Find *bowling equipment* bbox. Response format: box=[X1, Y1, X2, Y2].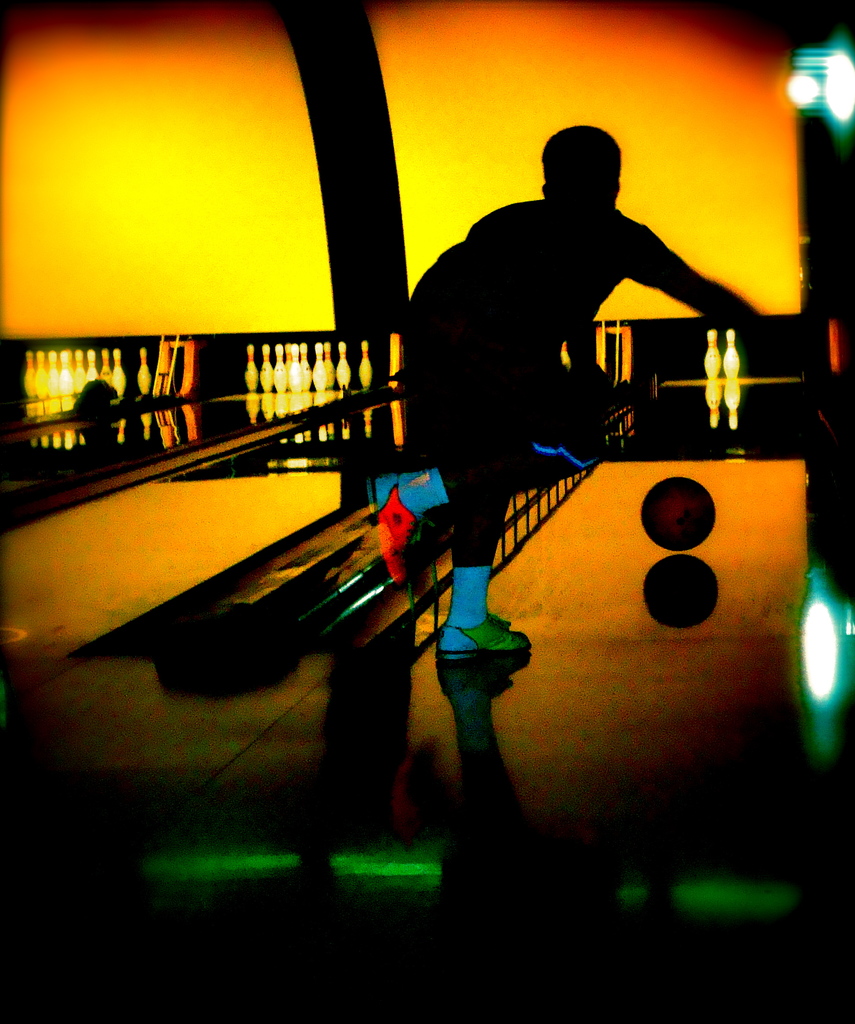
box=[362, 333, 377, 388].
